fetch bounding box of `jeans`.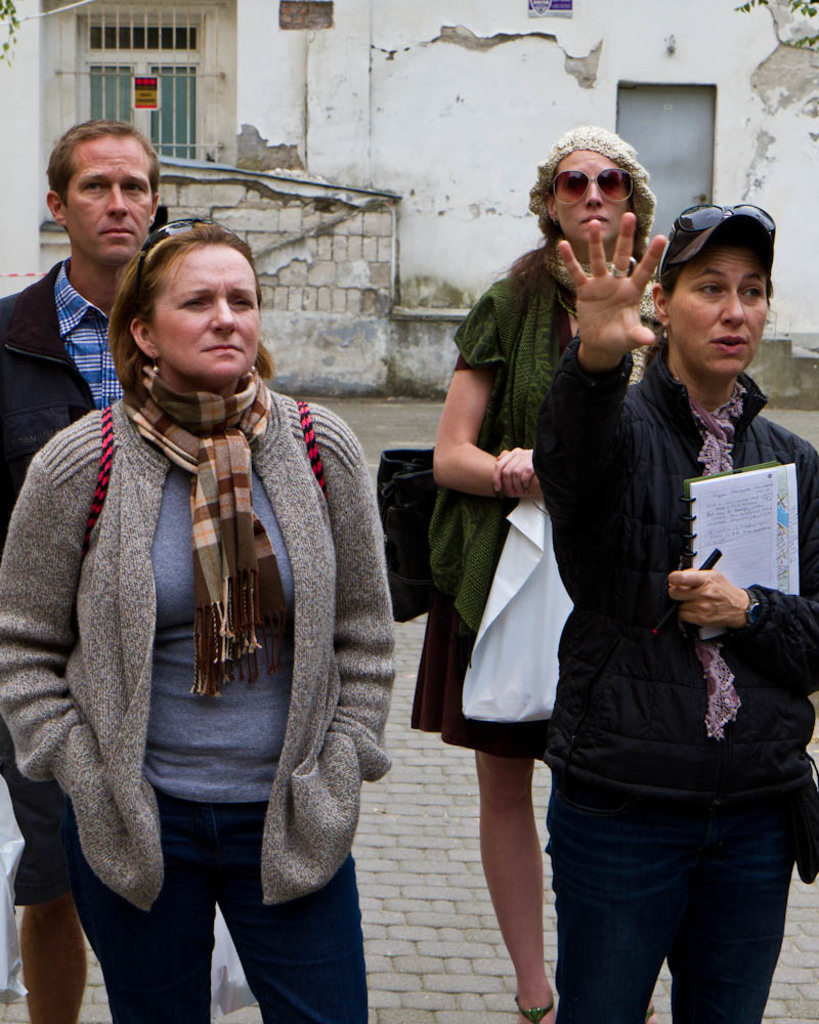
Bbox: bbox=(73, 787, 371, 1016).
